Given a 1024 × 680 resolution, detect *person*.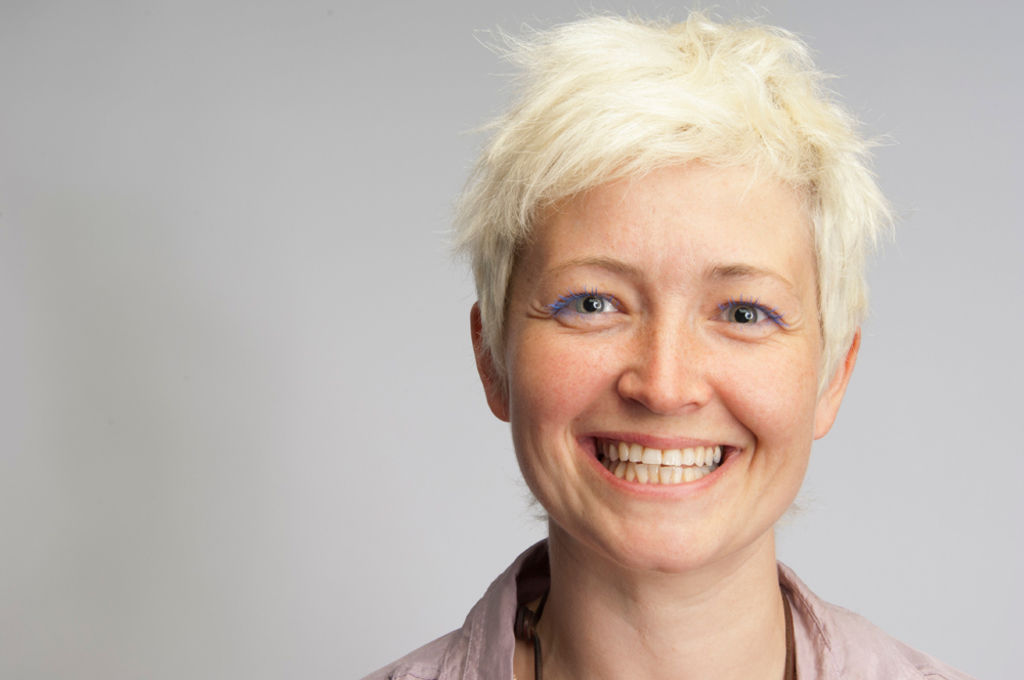
357, 9, 941, 679.
